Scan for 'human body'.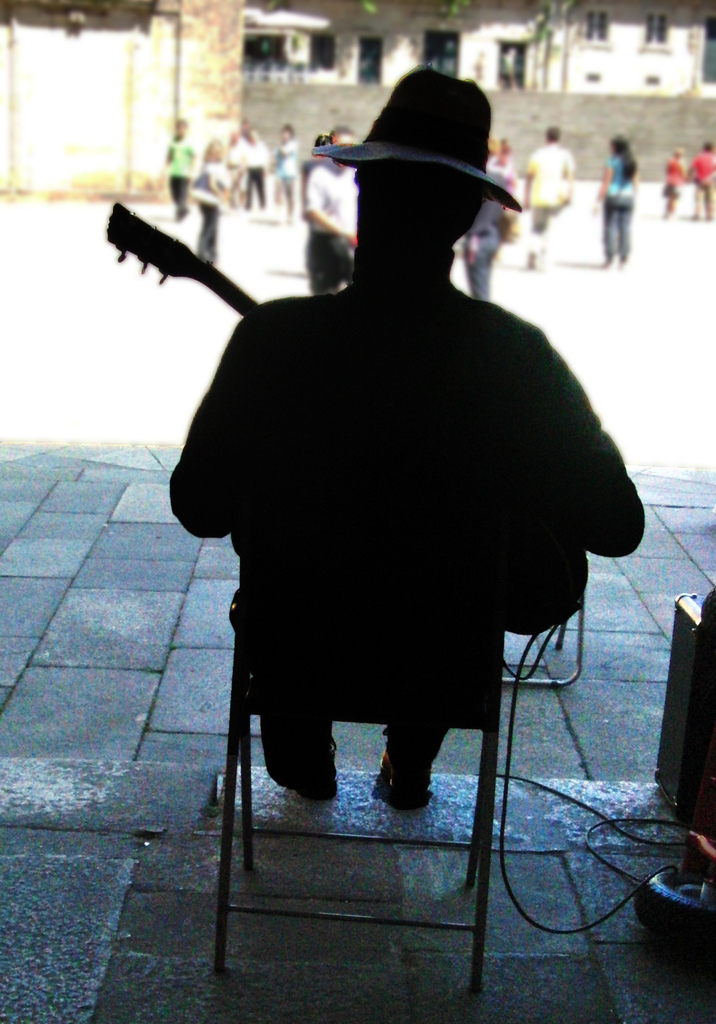
Scan result: bbox(685, 151, 715, 212).
